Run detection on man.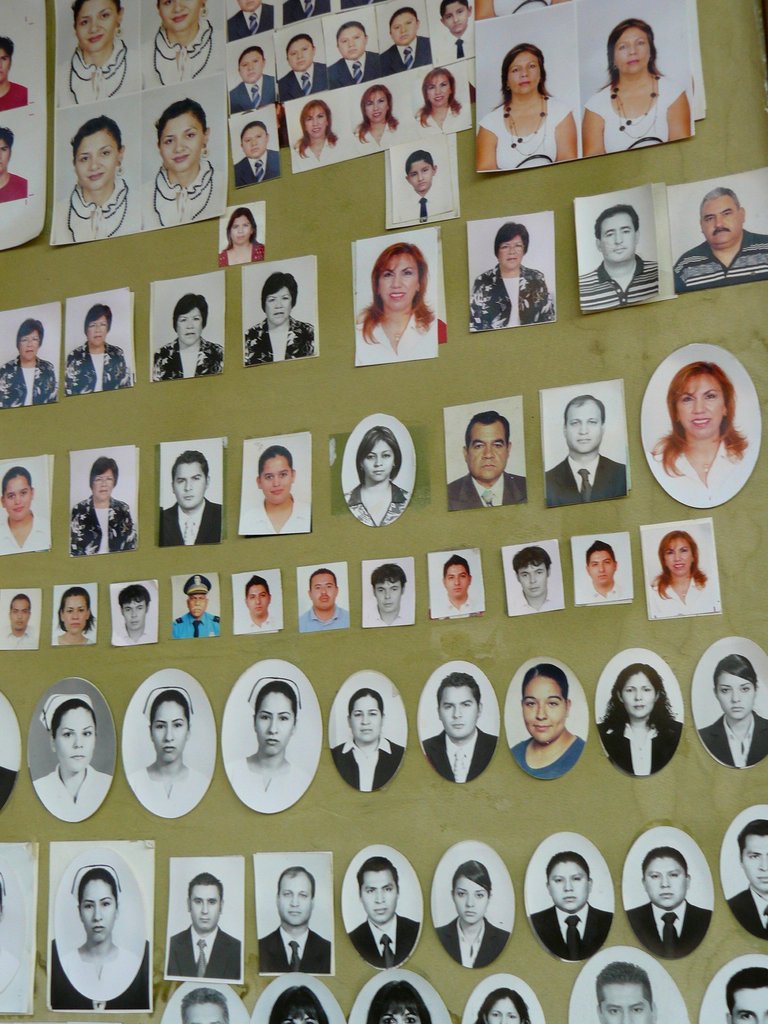
Result: crop(240, 124, 285, 184).
